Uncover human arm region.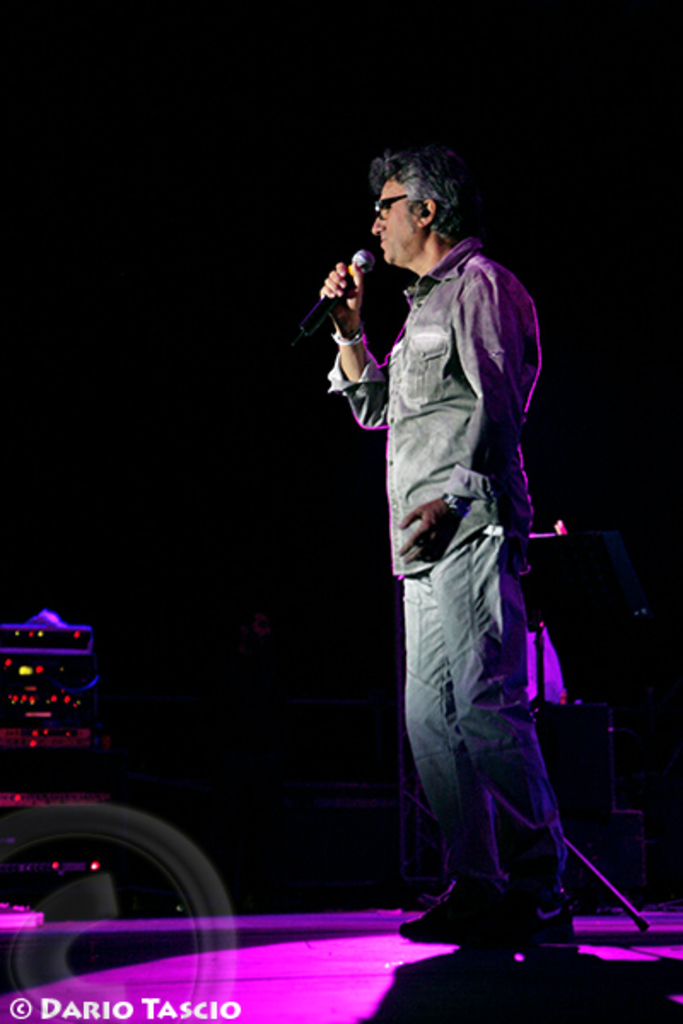
Uncovered: 299 237 408 459.
